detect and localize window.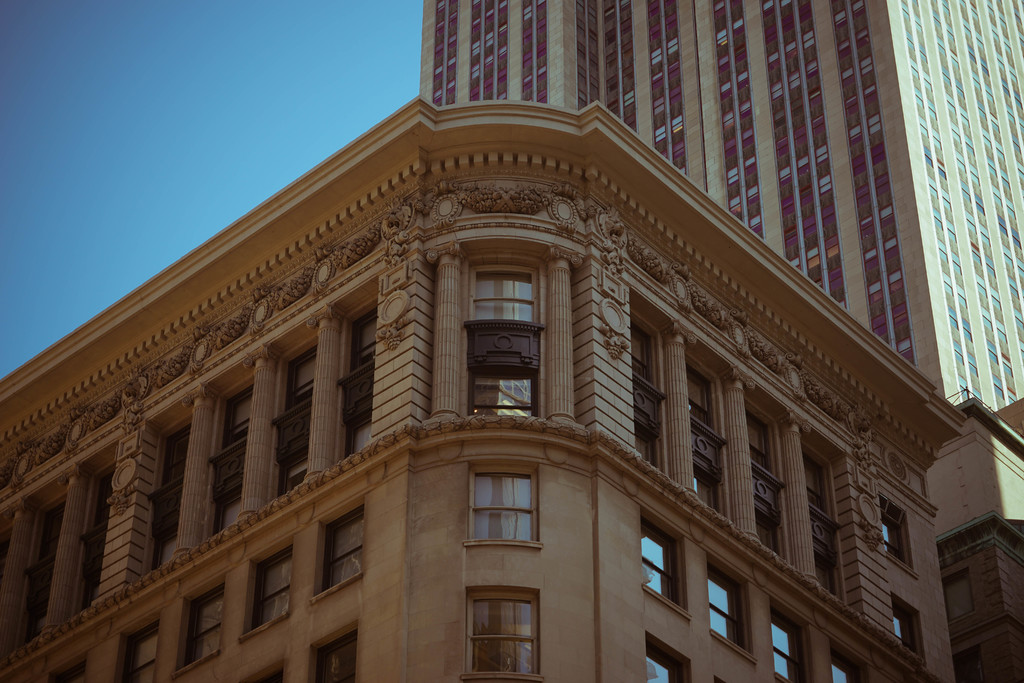
Localized at box=[884, 491, 916, 577].
